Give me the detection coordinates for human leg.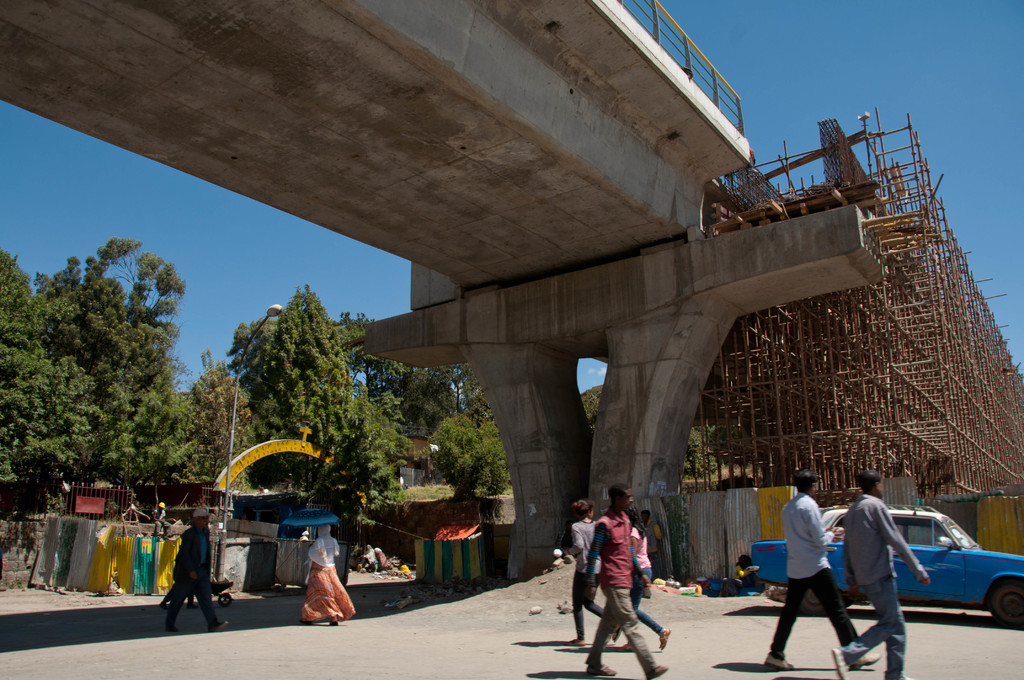
BBox(582, 597, 614, 679).
